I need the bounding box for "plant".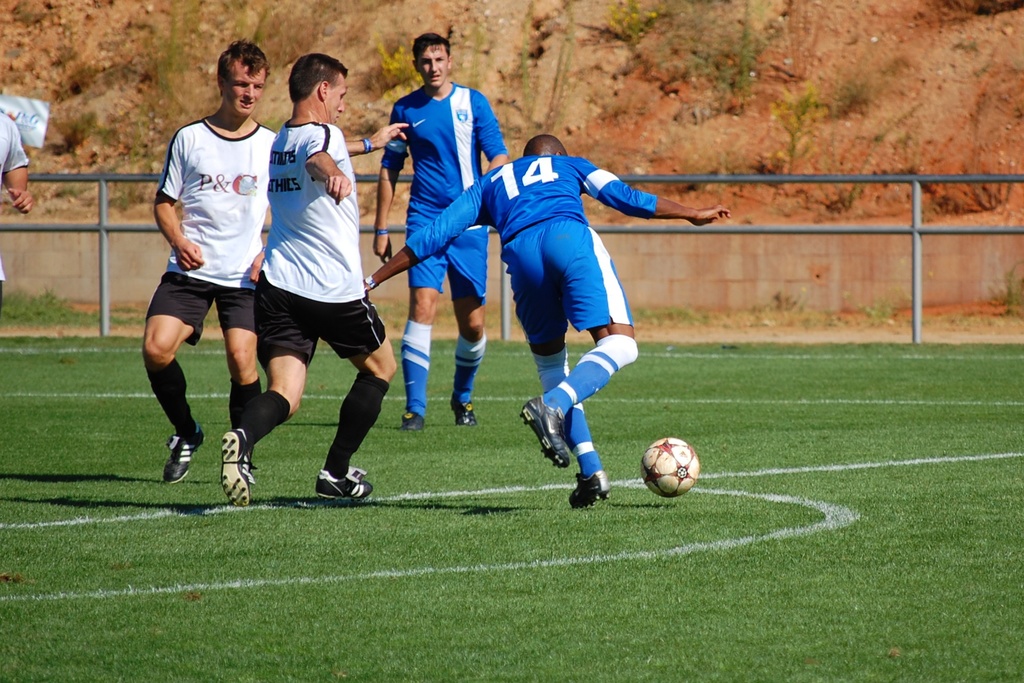
Here it is: <box>364,31,433,104</box>.
